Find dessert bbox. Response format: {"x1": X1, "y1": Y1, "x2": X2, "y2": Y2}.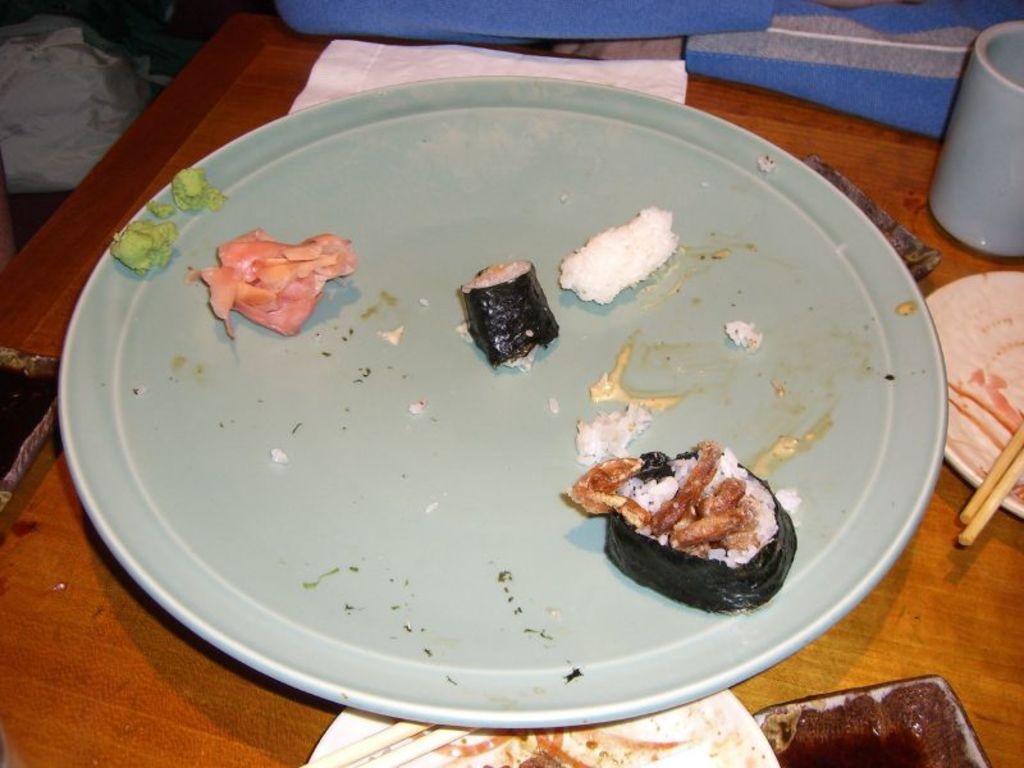
{"x1": 463, "y1": 266, "x2": 554, "y2": 365}.
